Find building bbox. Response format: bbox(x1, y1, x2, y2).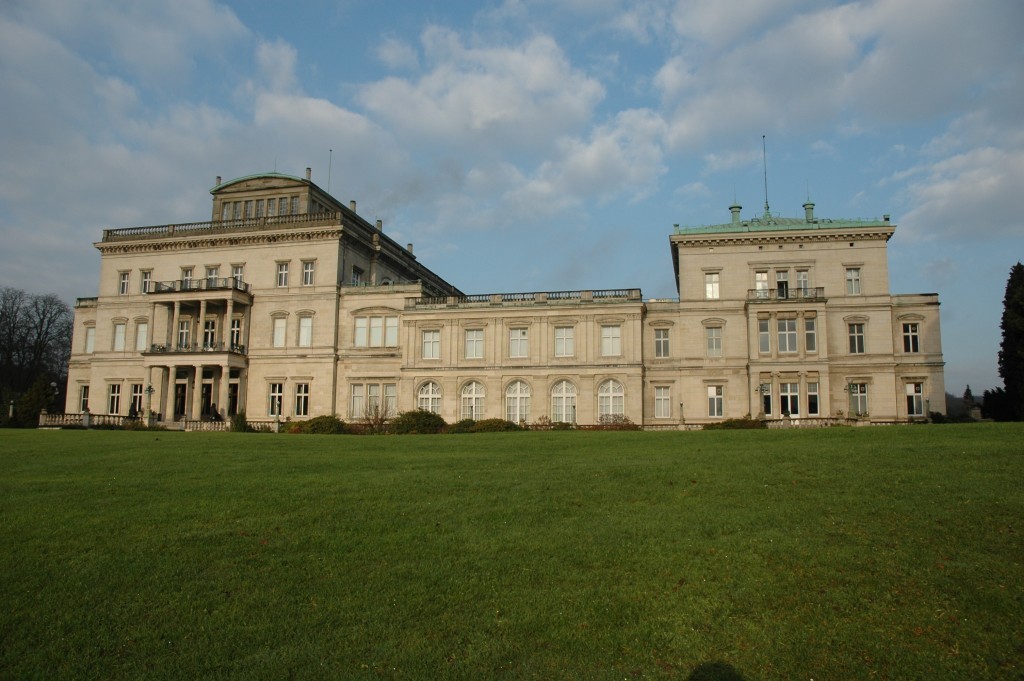
bbox(44, 164, 950, 431).
